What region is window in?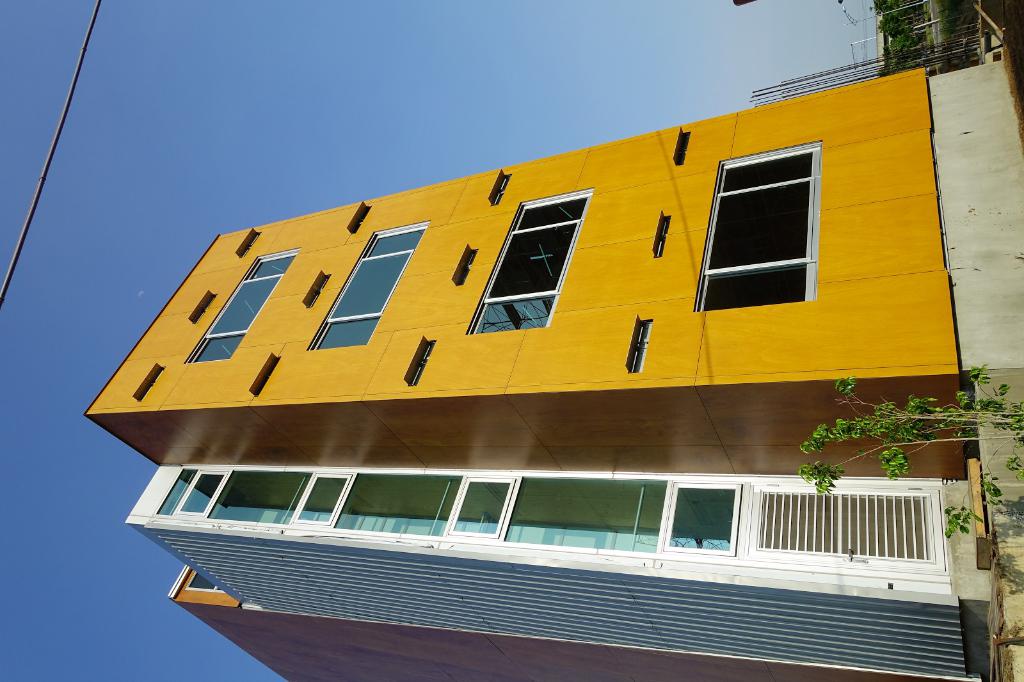
left=470, top=191, right=592, bottom=328.
